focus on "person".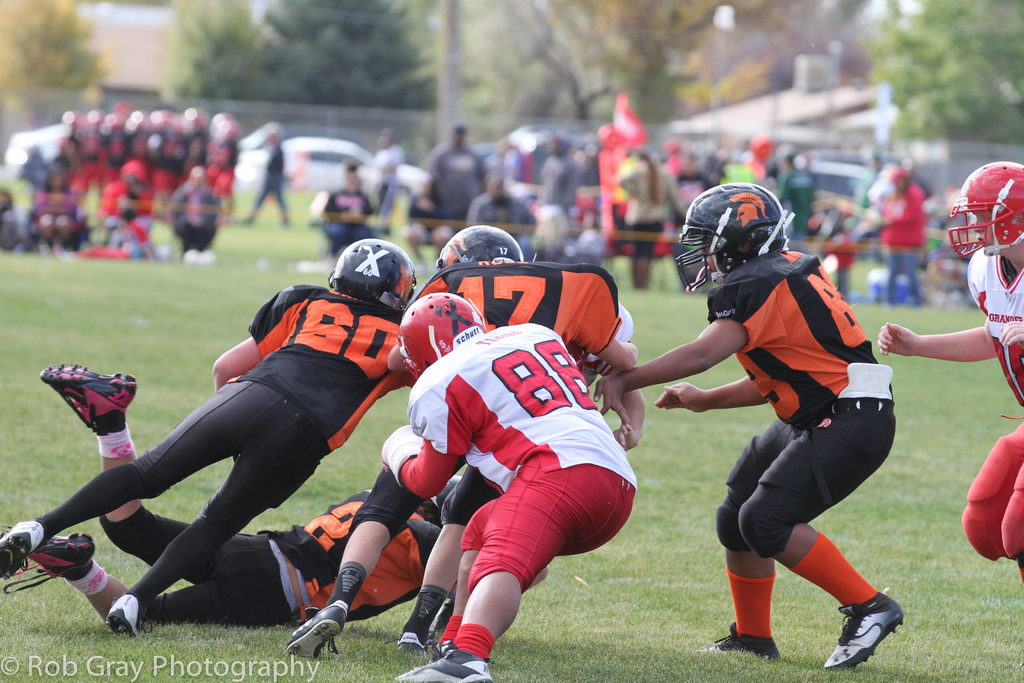
Focused at 874:157:1023:588.
